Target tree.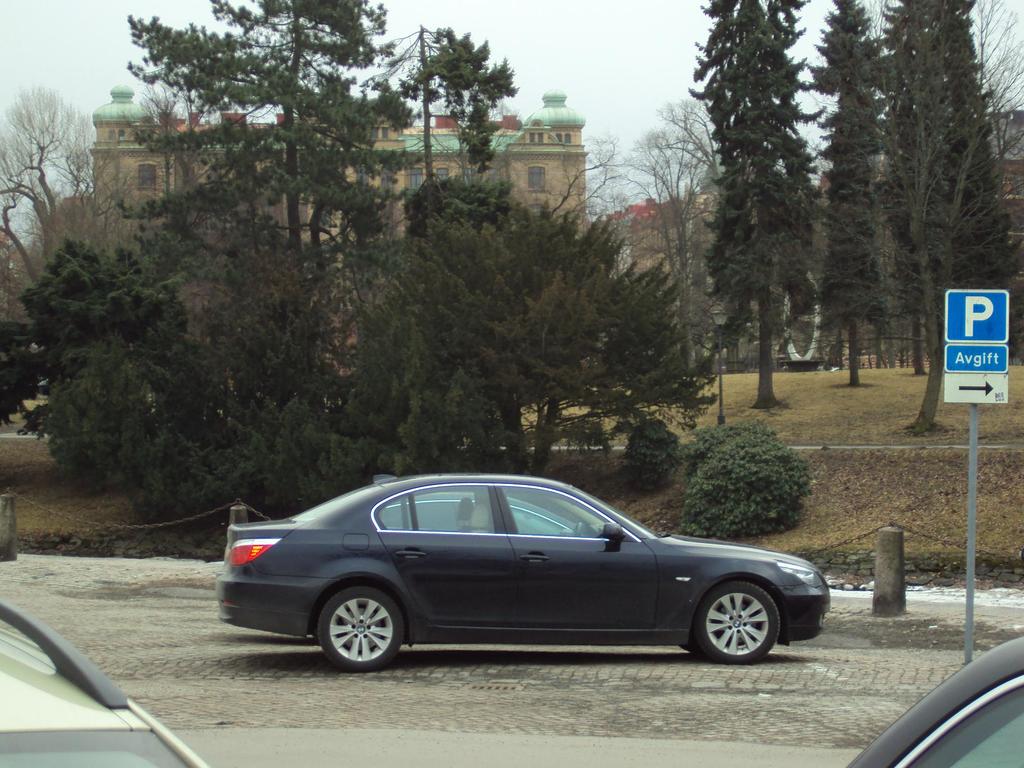
Target region: <region>9, 75, 88, 227</region>.
